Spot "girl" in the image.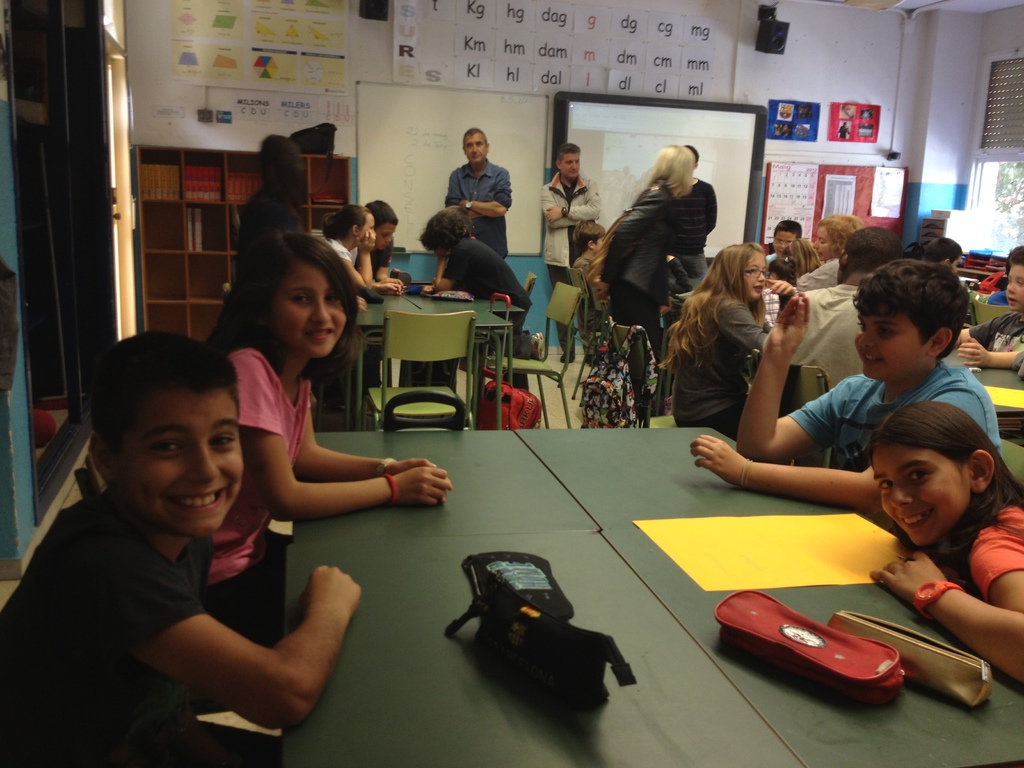
"girl" found at region(656, 237, 795, 437).
